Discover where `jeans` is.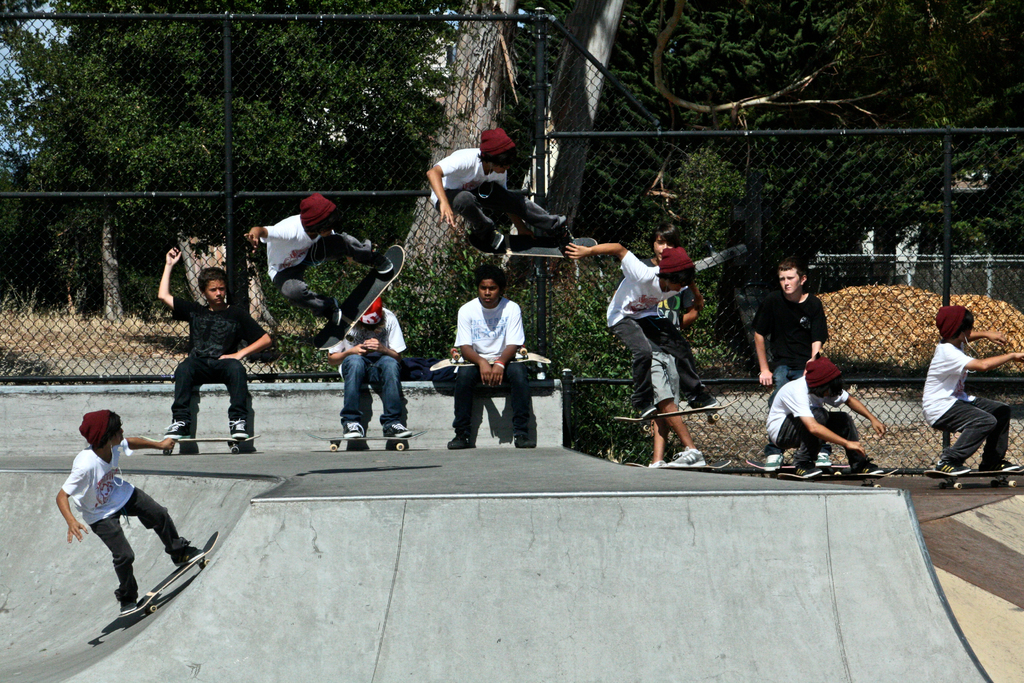
Discovered at <bbox>90, 486, 186, 601</bbox>.
